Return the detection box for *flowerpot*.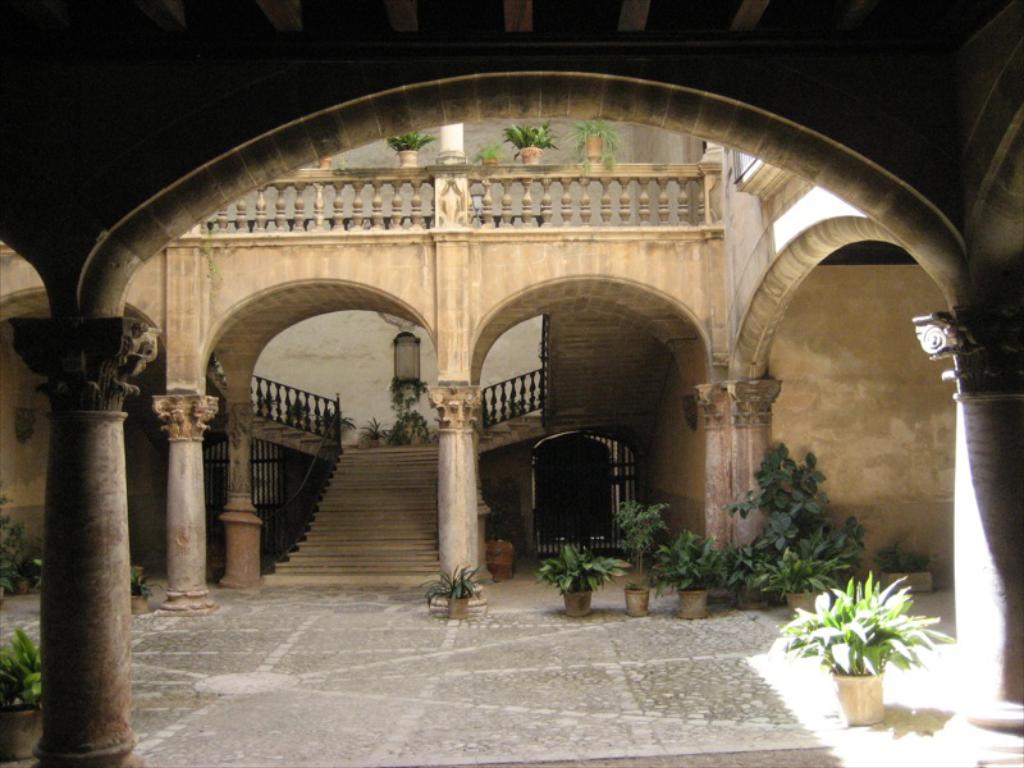
Rect(413, 433, 422, 443).
